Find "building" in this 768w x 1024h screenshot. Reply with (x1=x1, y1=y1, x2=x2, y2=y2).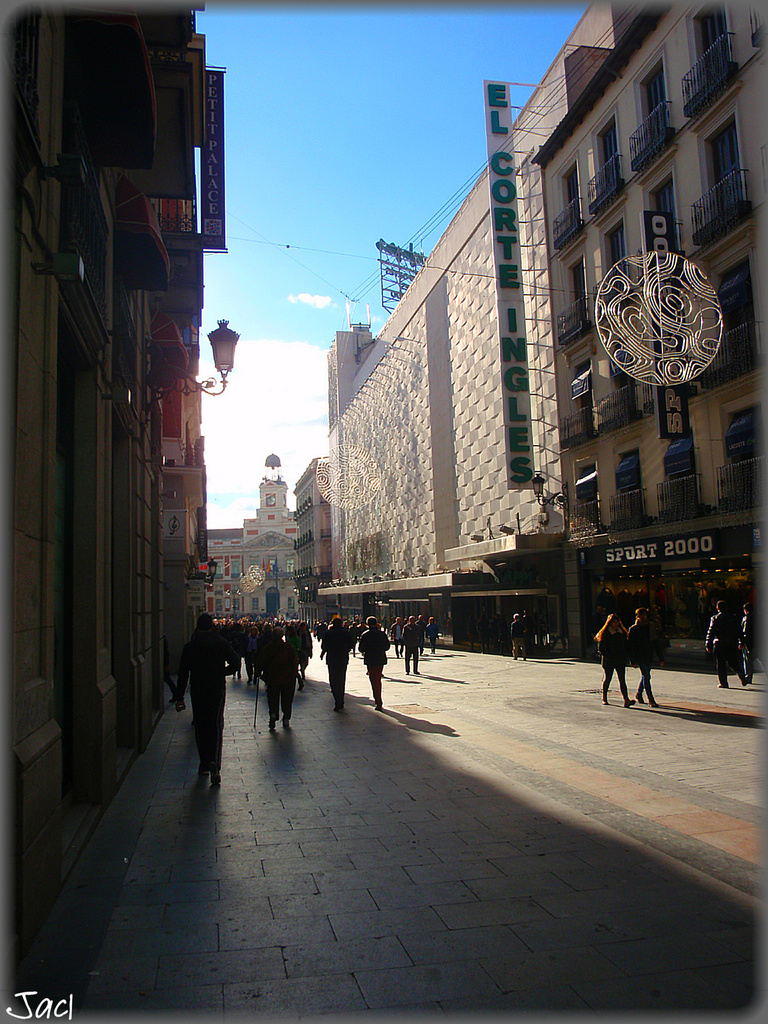
(x1=525, y1=1, x2=765, y2=665).
